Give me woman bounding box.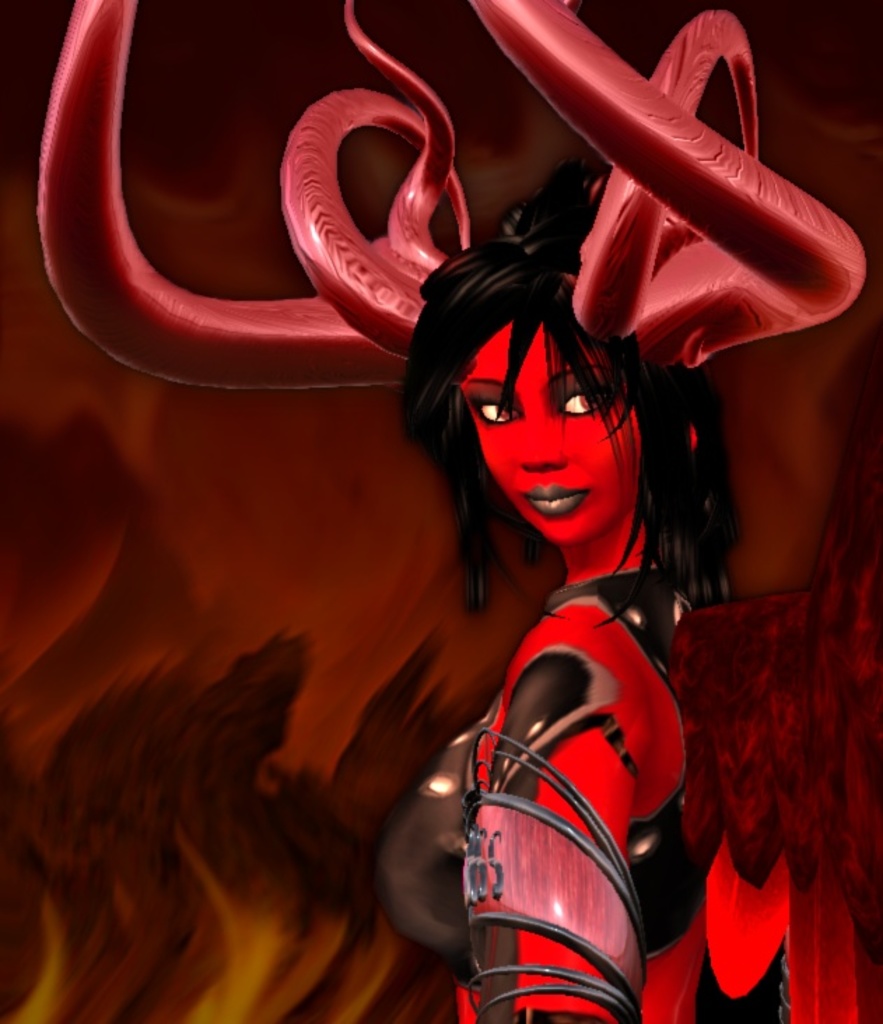
<box>369,203,764,1023</box>.
